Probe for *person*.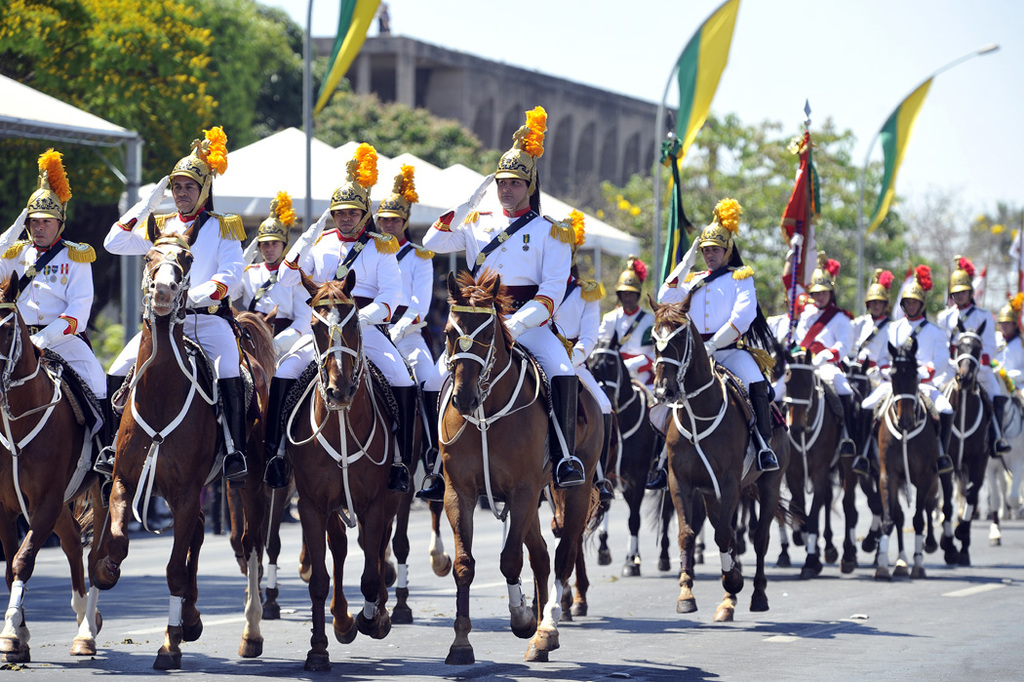
Probe result: [x1=417, y1=110, x2=581, y2=487].
